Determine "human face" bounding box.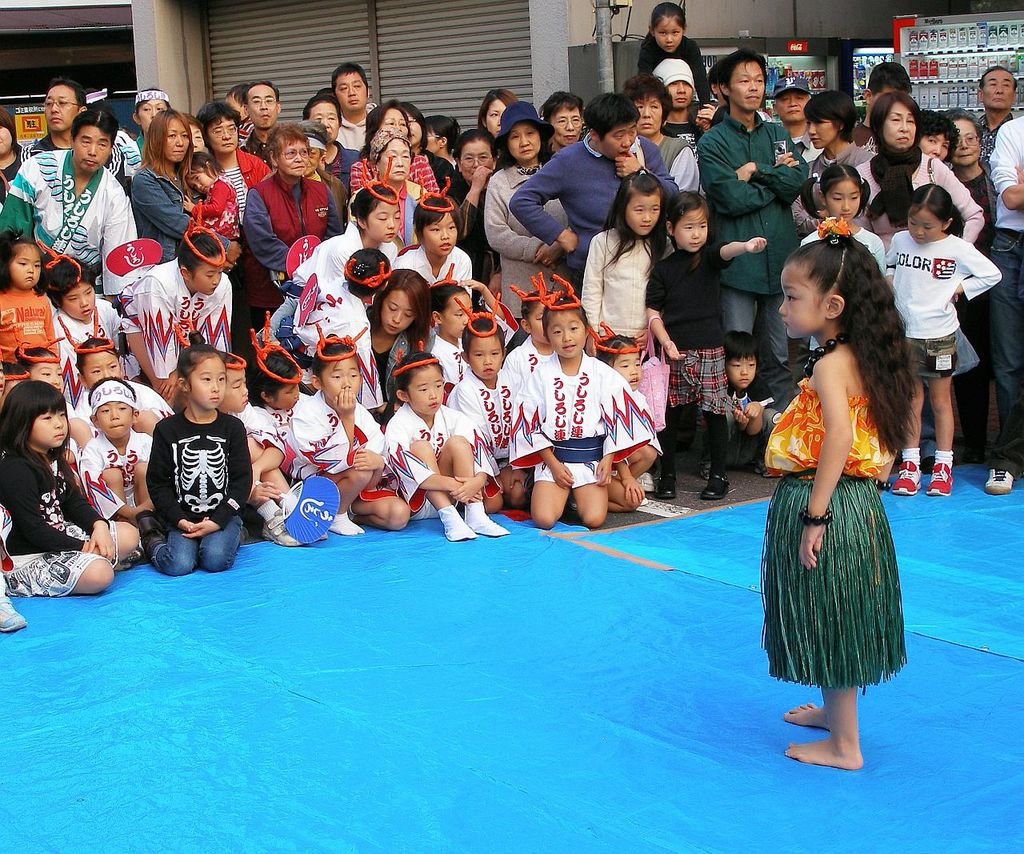
Determined: <bbox>671, 206, 710, 259</bbox>.
